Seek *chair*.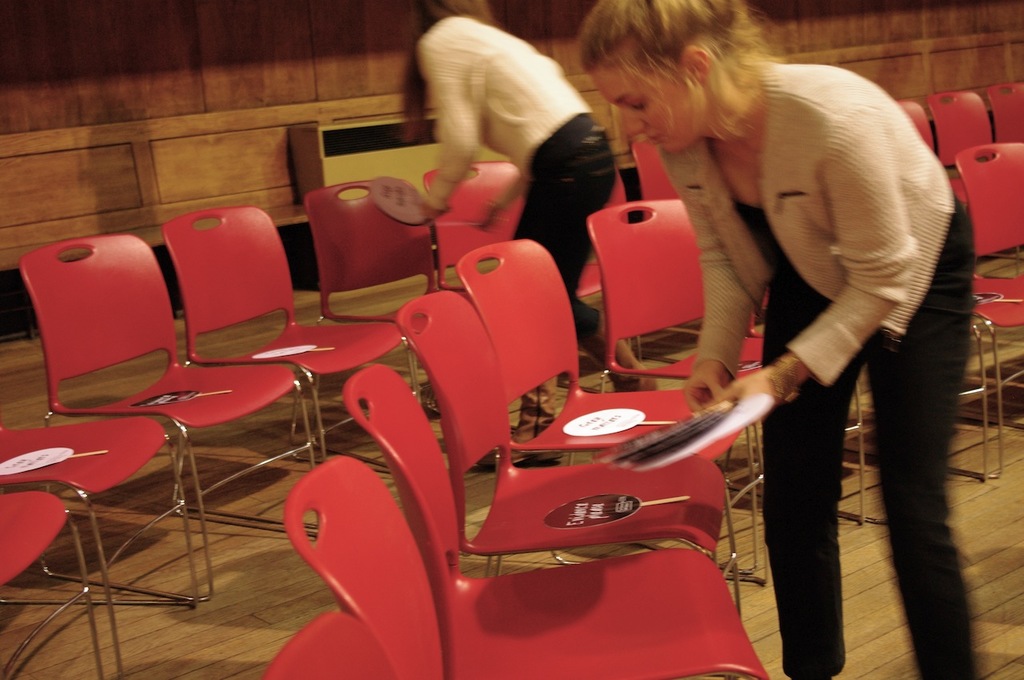
952/142/1023/433.
